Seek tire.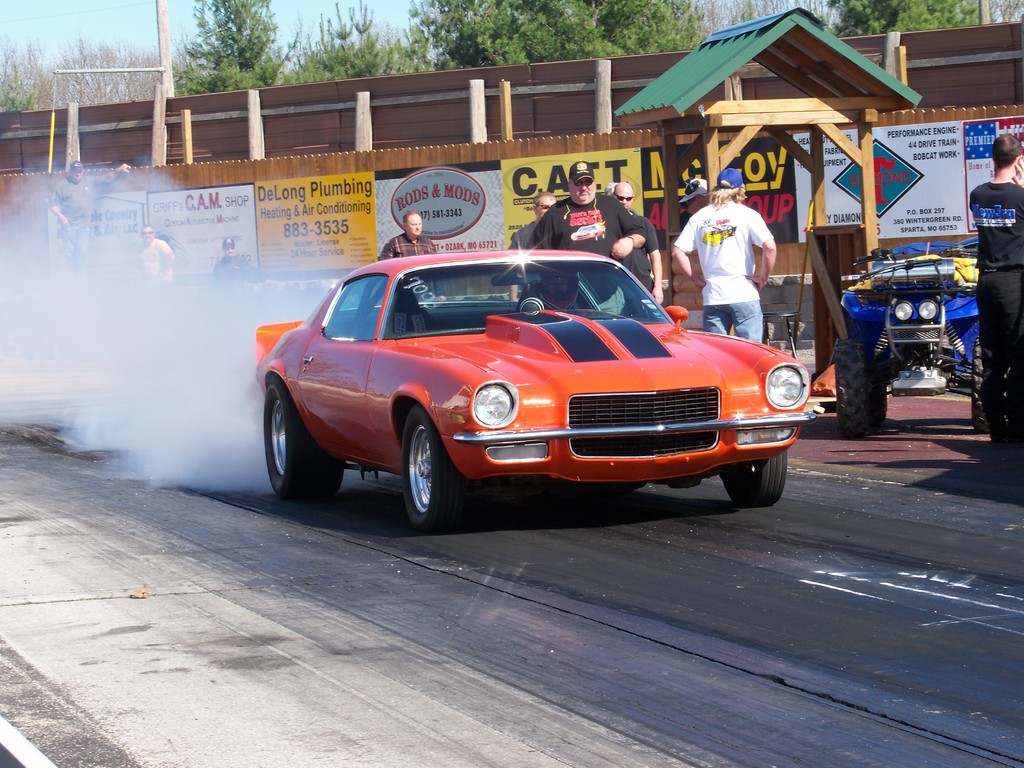
x1=970, y1=335, x2=999, y2=429.
